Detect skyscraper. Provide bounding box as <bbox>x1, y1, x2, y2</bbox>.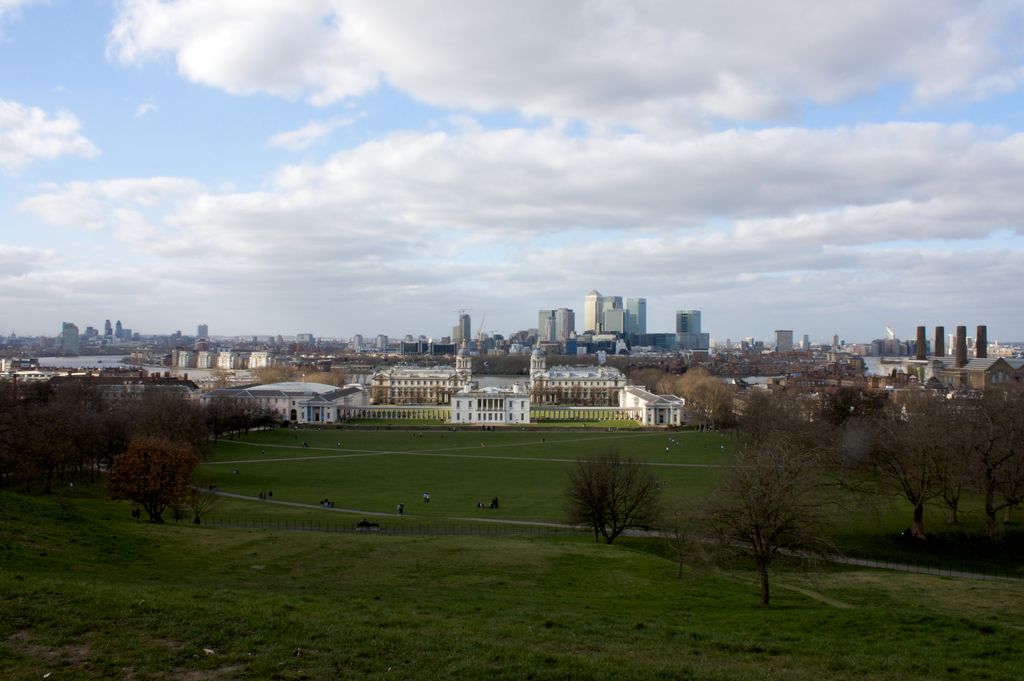
<bbox>625, 297, 646, 338</bbox>.
